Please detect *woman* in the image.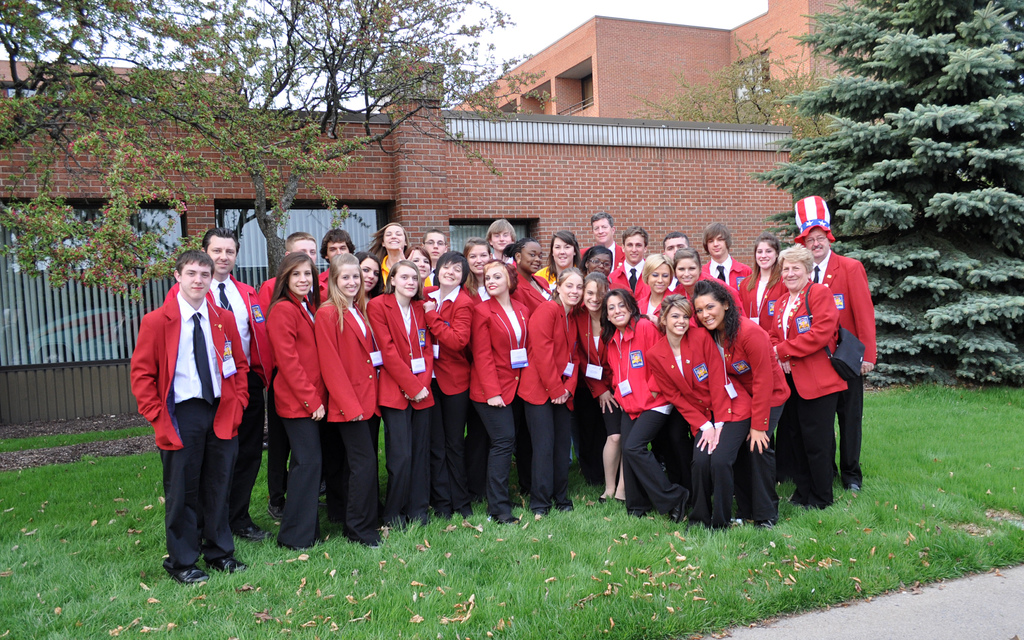
<box>668,246,728,294</box>.
